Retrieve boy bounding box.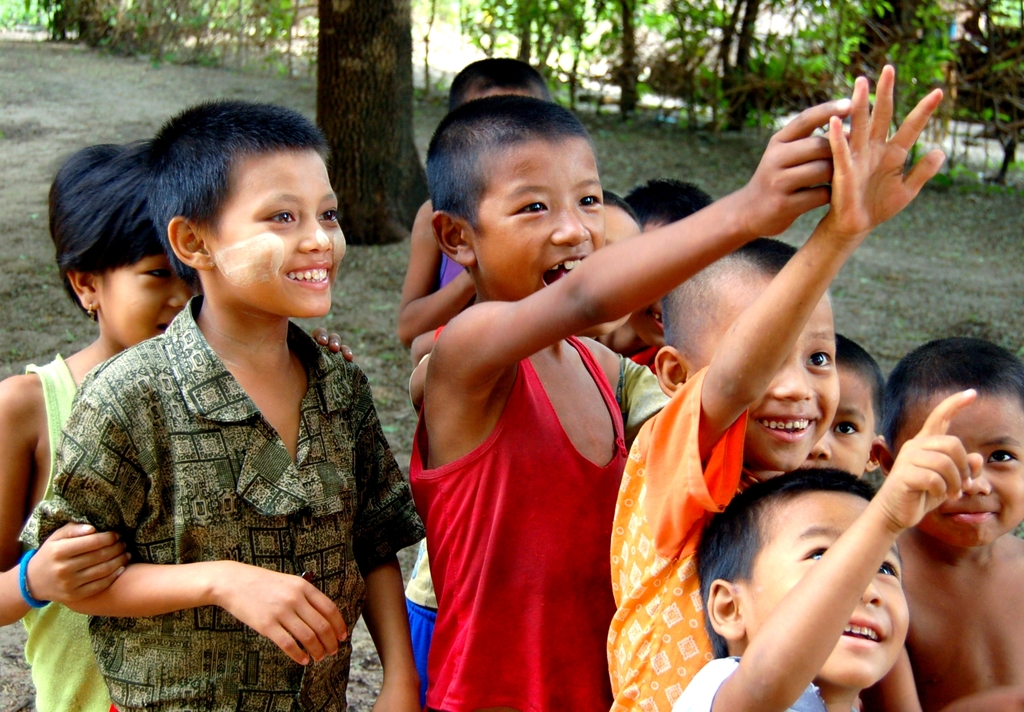
Bounding box: <bbox>21, 91, 429, 711</bbox>.
